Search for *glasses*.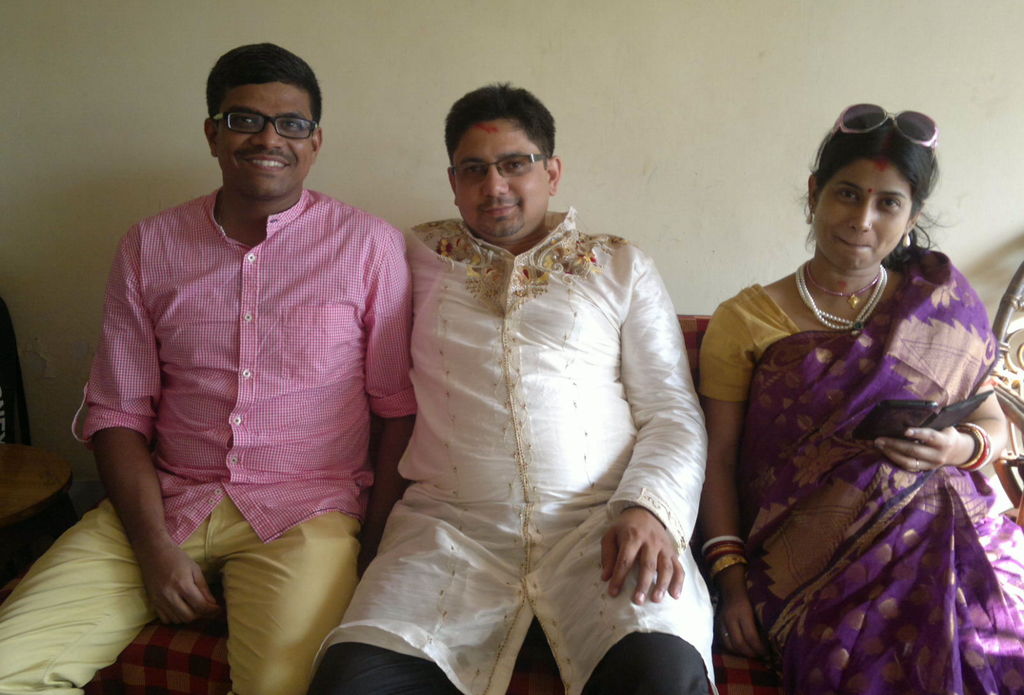
Found at pyautogui.locateOnScreen(449, 152, 554, 190).
